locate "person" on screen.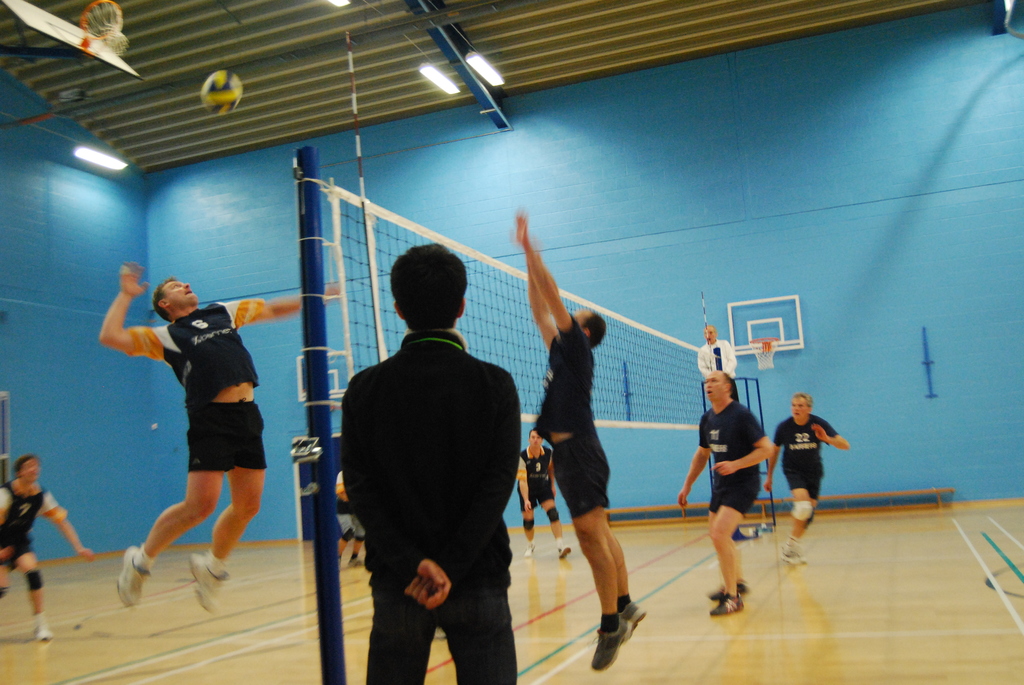
On screen at left=692, top=325, right=739, bottom=381.
